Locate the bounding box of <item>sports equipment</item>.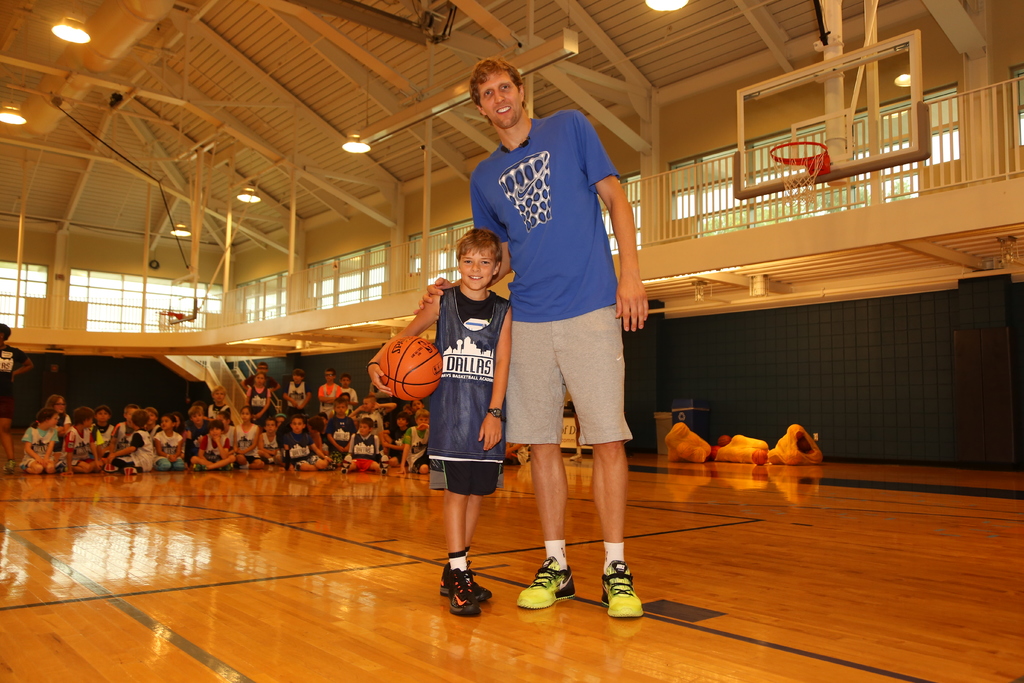
Bounding box: {"x1": 447, "y1": 569, "x2": 483, "y2": 609}.
